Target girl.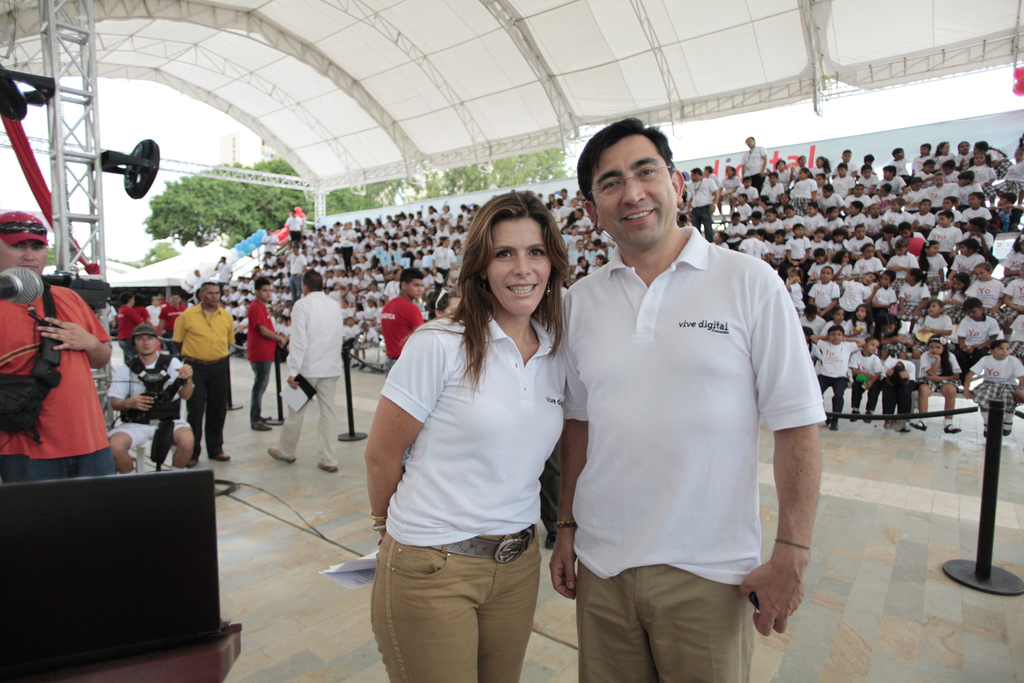
Target region: (x1=913, y1=296, x2=954, y2=355).
